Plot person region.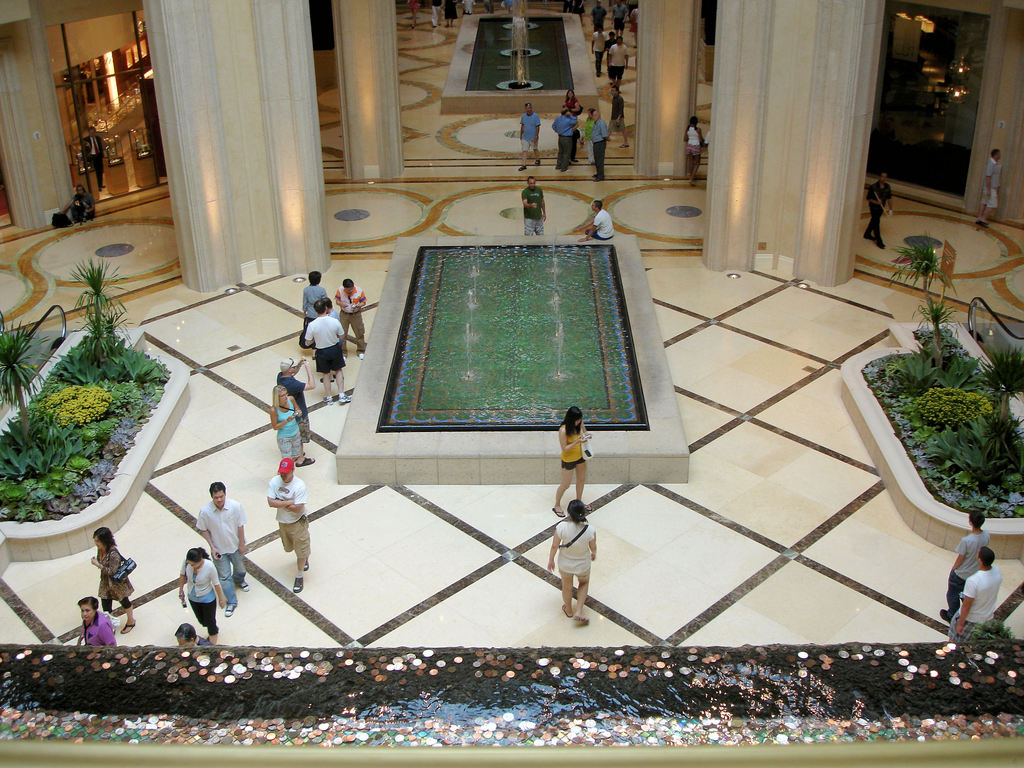
Plotted at x1=333 y1=271 x2=385 y2=359.
